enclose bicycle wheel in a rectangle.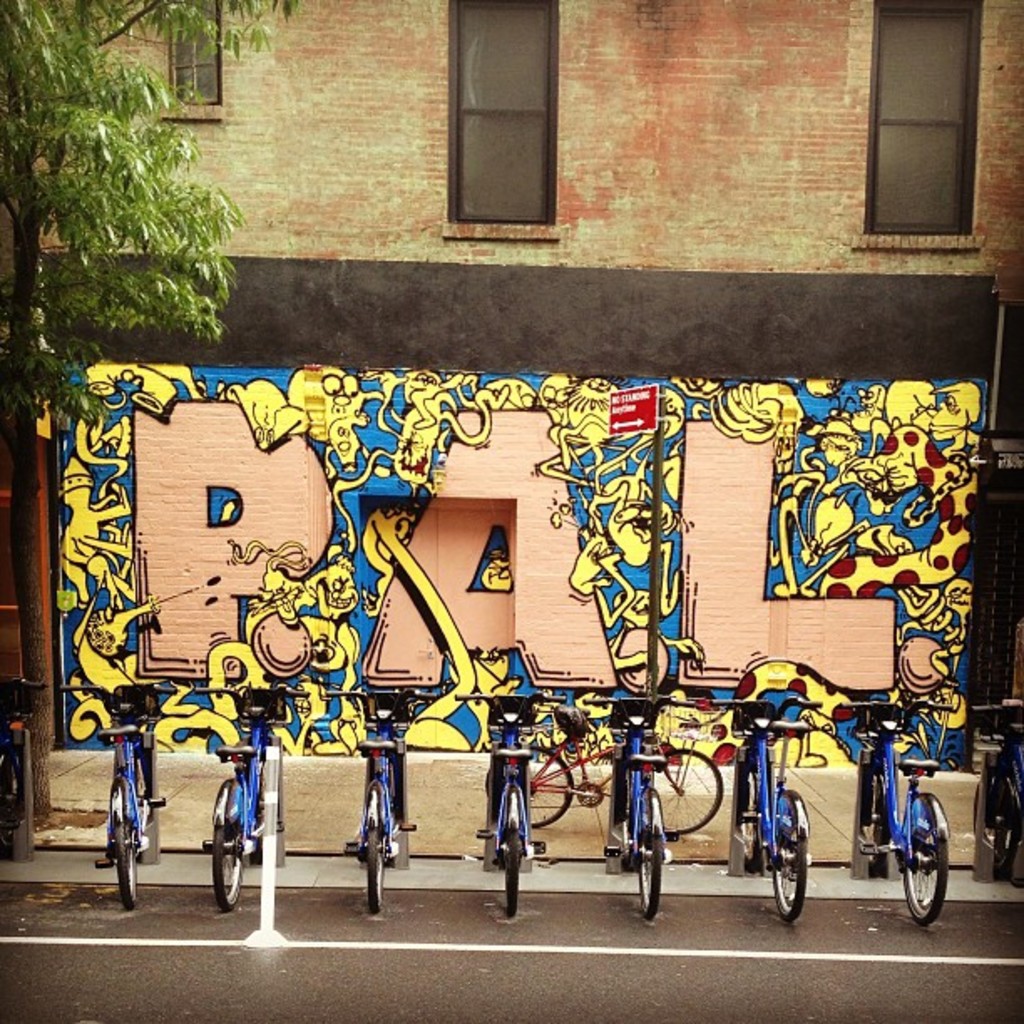
x1=492, y1=748, x2=572, y2=825.
